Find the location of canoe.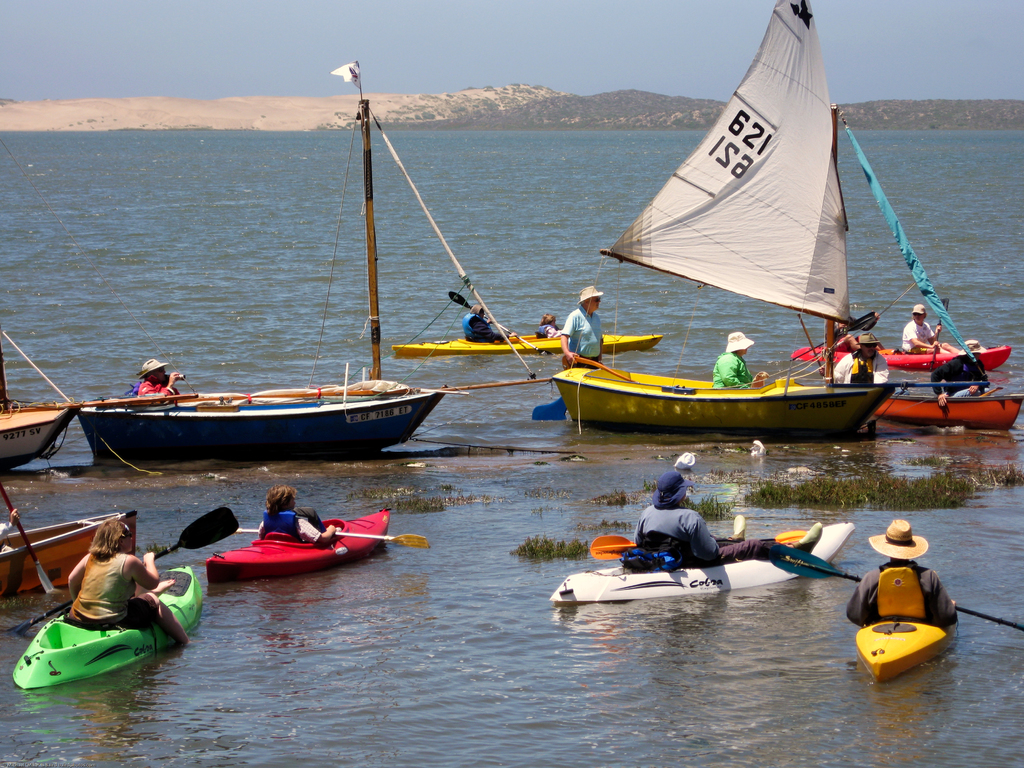
Location: (x1=852, y1=569, x2=954, y2=685).
